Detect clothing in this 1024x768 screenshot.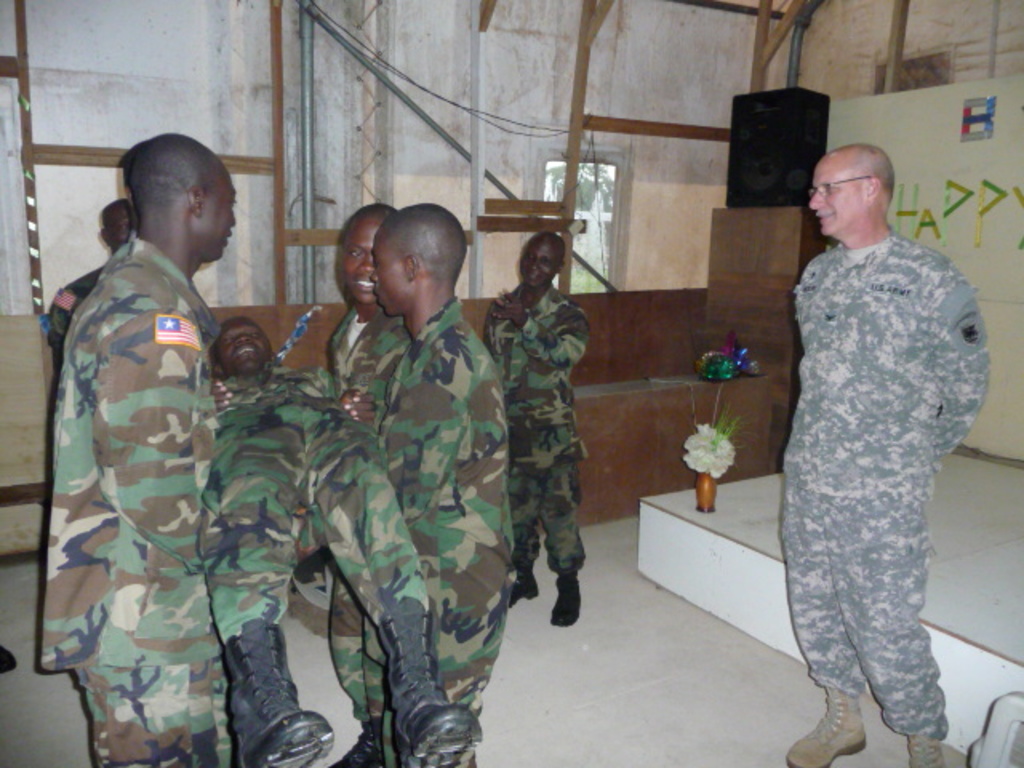
Detection: bbox=[38, 232, 221, 766].
